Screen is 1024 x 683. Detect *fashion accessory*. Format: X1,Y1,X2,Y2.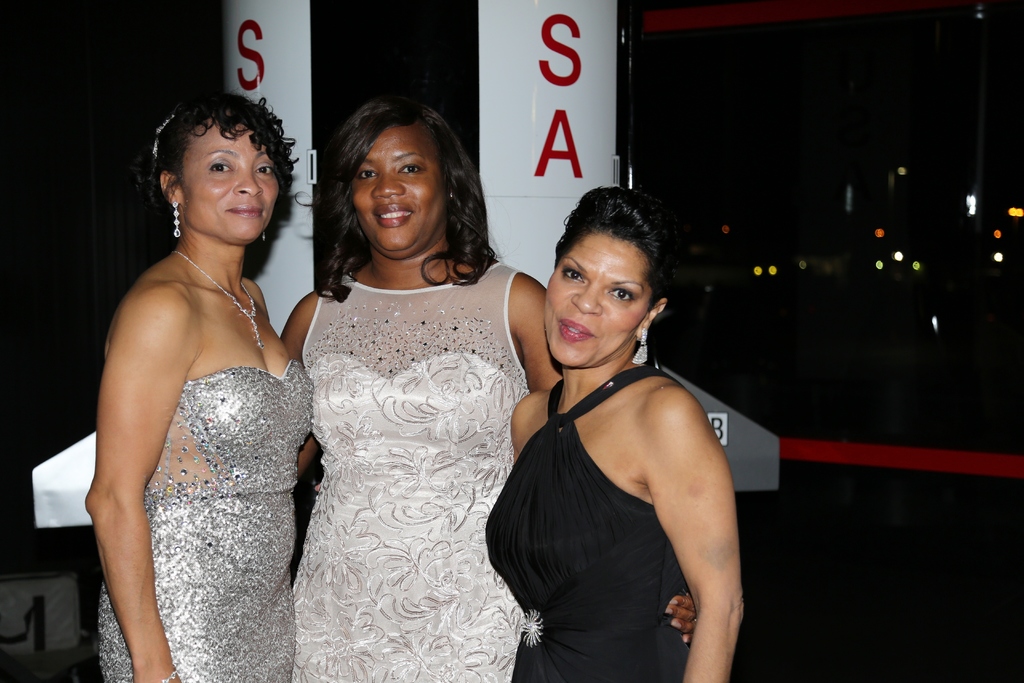
157,664,179,682.
